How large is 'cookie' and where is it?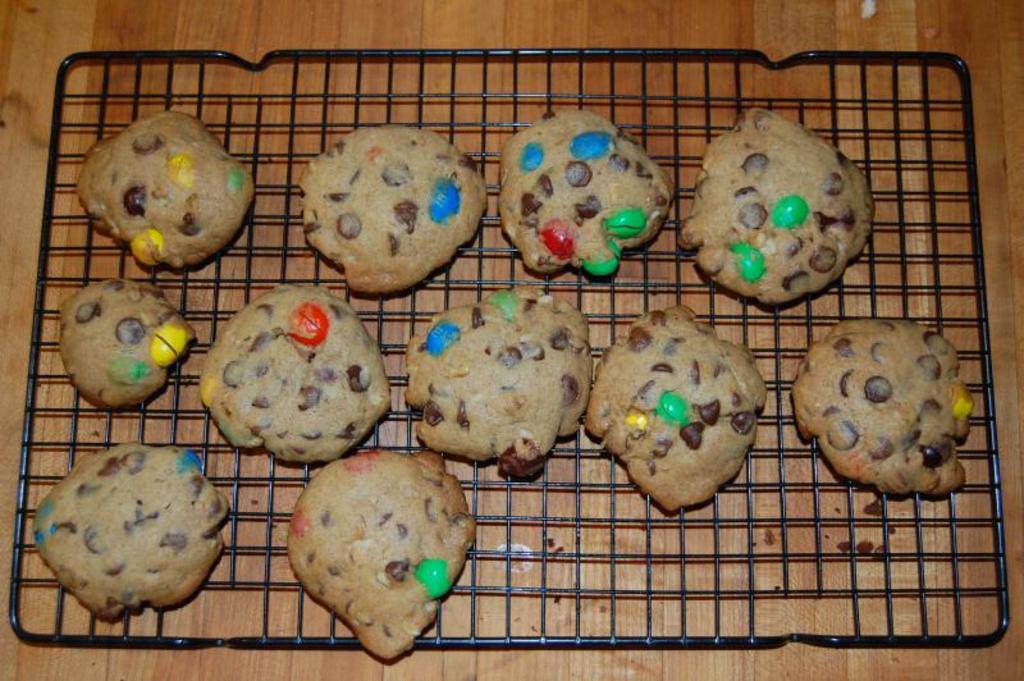
Bounding box: bbox=[193, 284, 389, 462].
